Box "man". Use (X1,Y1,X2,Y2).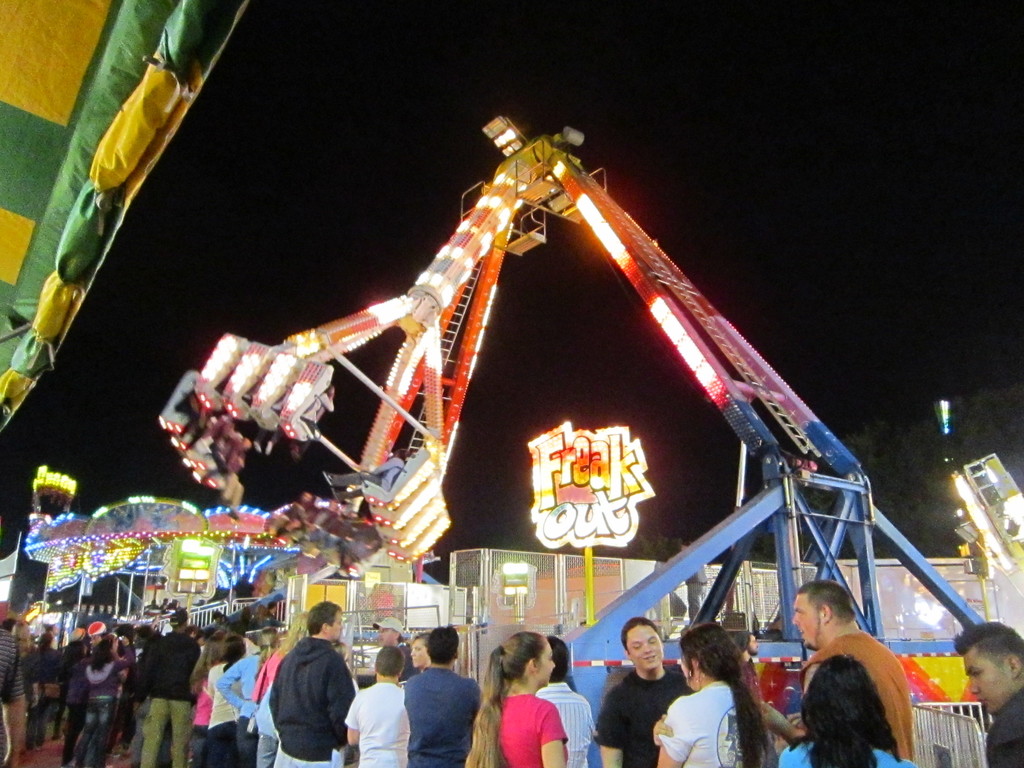
(790,584,913,760).
